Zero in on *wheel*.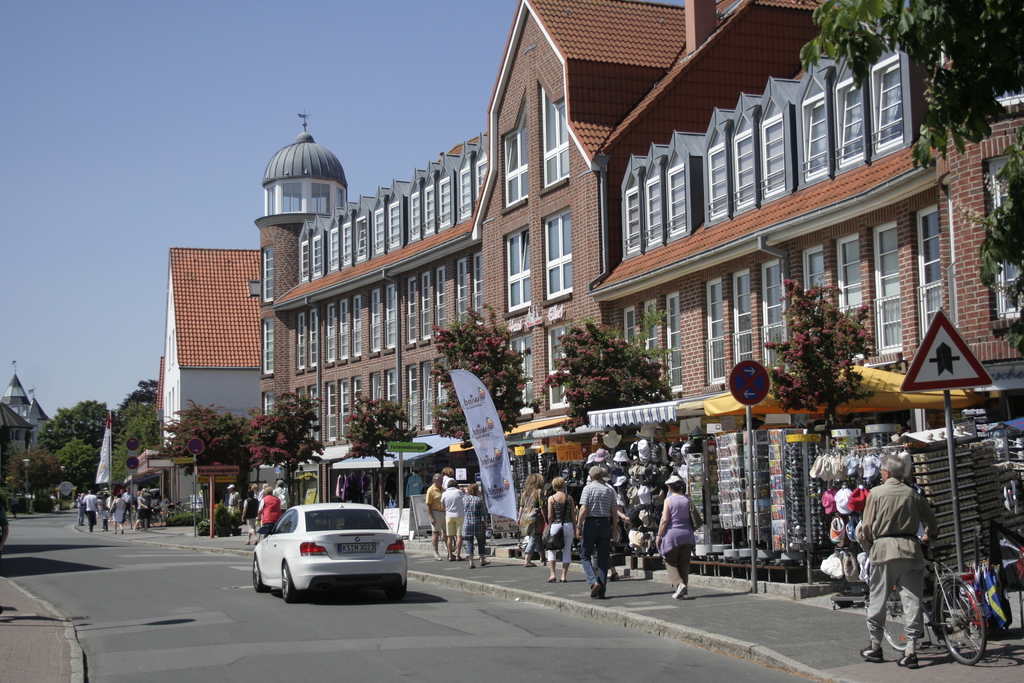
Zeroed in: box(882, 583, 909, 647).
